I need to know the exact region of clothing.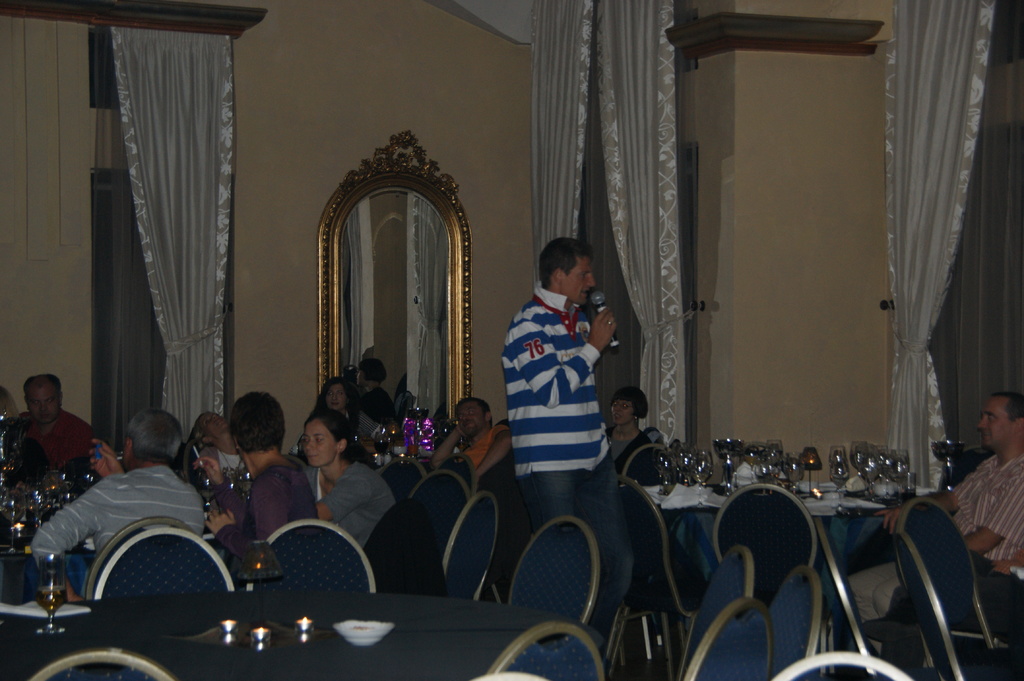
Region: l=27, t=460, r=213, b=593.
